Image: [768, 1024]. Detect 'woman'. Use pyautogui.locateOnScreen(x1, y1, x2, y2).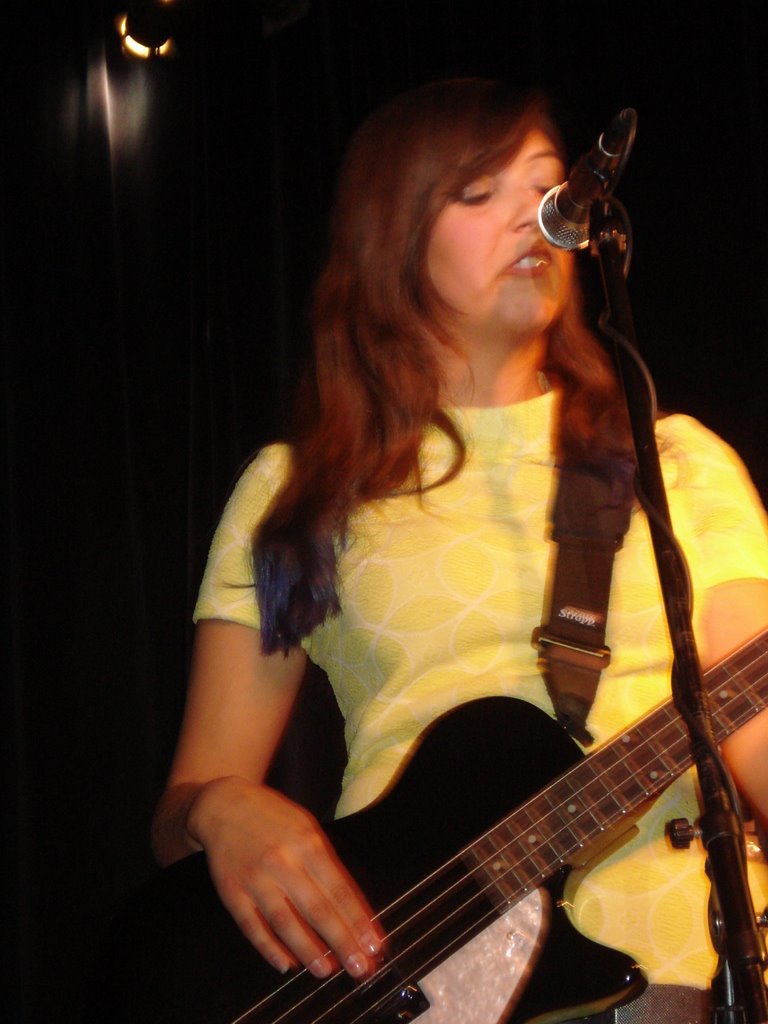
pyautogui.locateOnScreen(157, 39, 748, 1023).
